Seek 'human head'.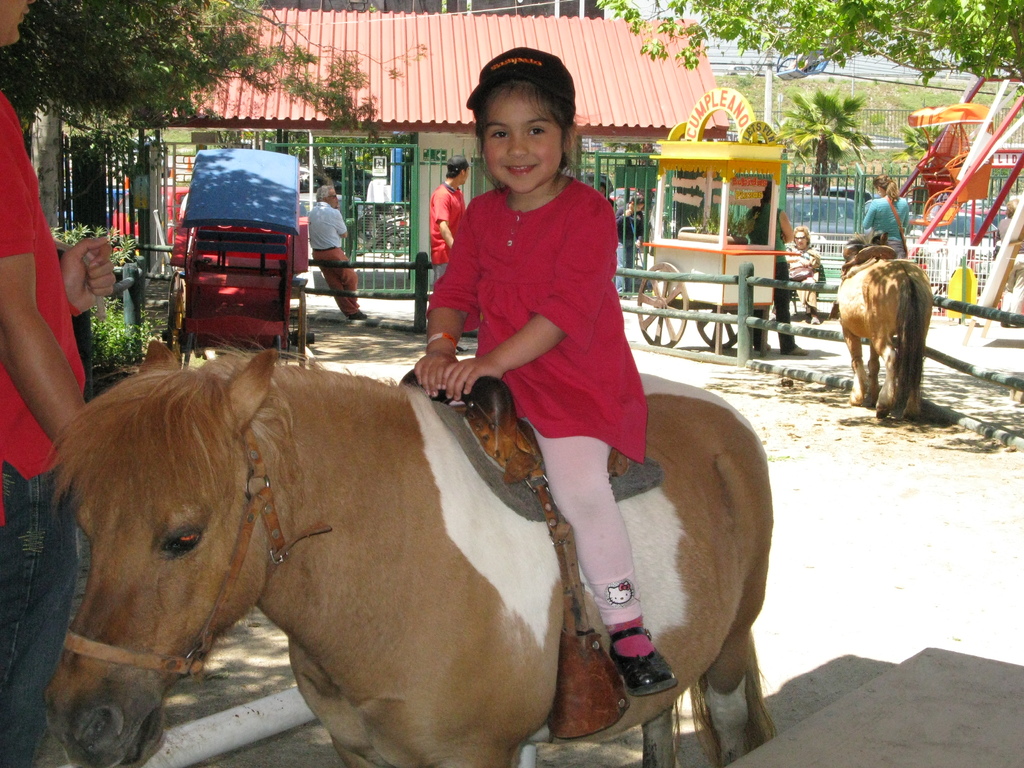
(left=874, top=175, right=892, bottom=199).
